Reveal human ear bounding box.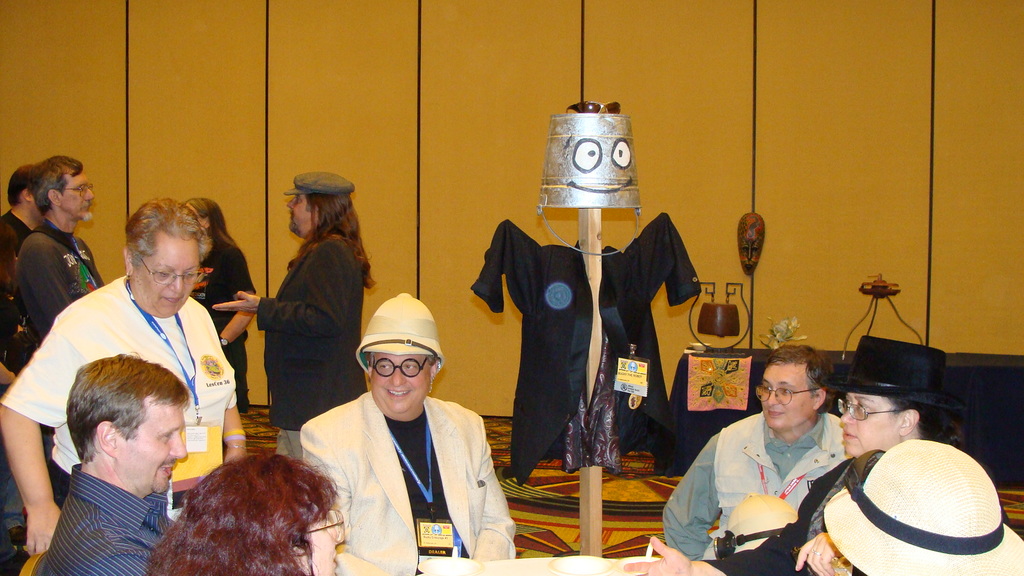
Revealed: <bbox>813, 390, 826, 408</bbox>.
